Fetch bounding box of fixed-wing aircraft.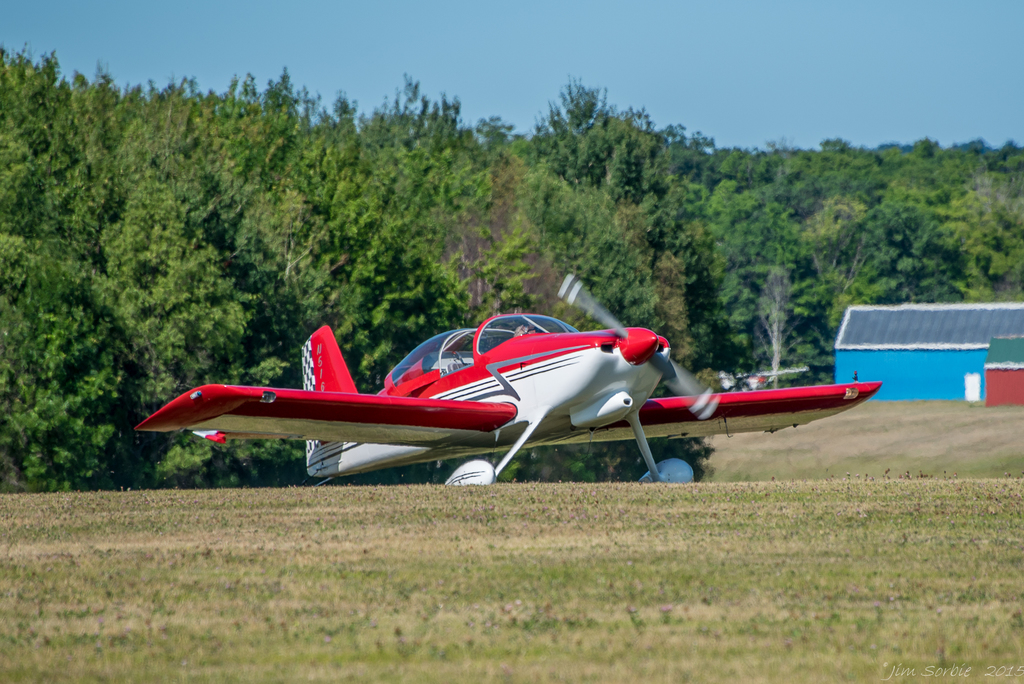
Bbox: box(132, 271, 884, 489).
